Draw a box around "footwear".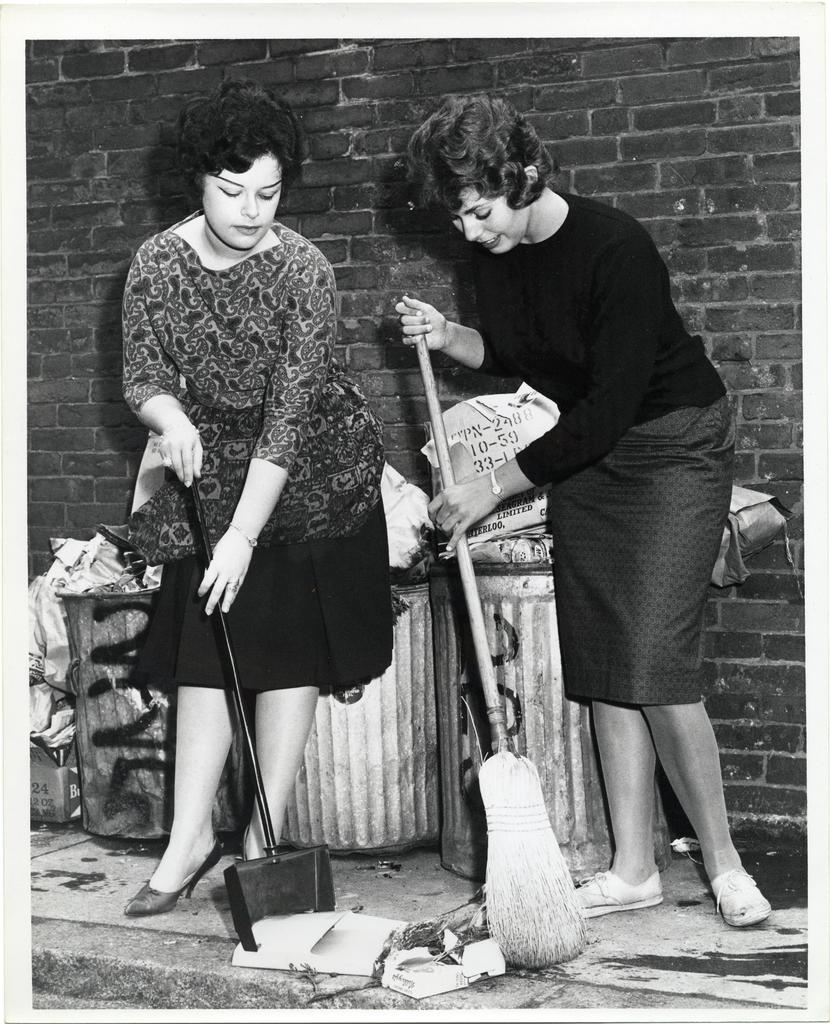
(698,861,774,931).
